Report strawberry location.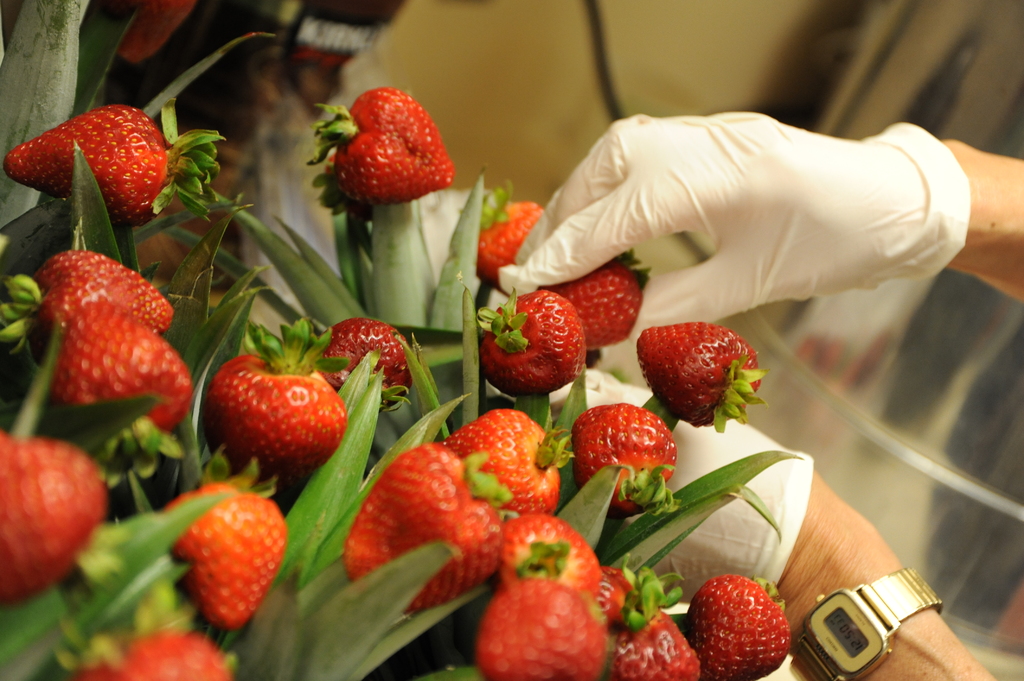
Report: bbox=(424, 402, 605, 523).
